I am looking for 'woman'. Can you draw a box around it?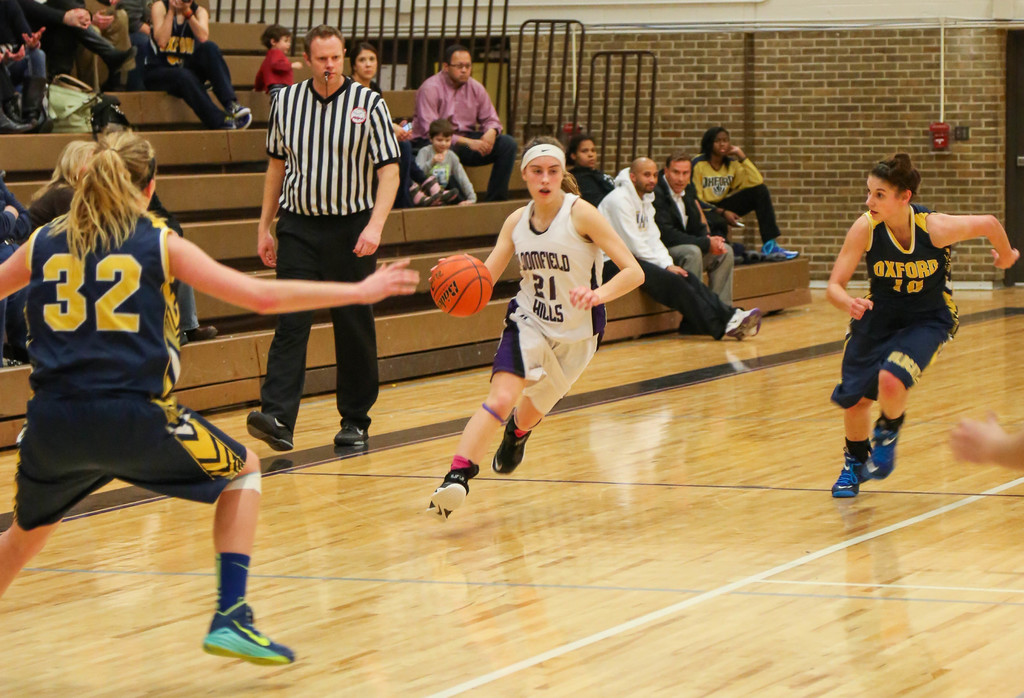
Sure, the bounding box is pyautogui.locateOnScreen(571, 136, 616, 207).
